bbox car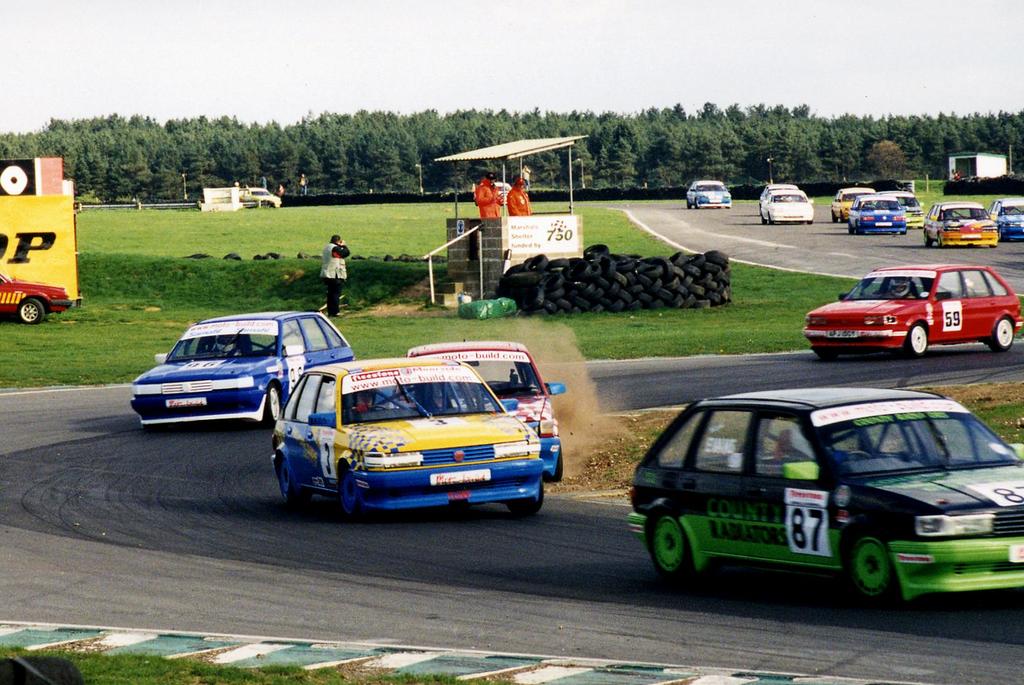
l=922, t=200, r=996, b=249
